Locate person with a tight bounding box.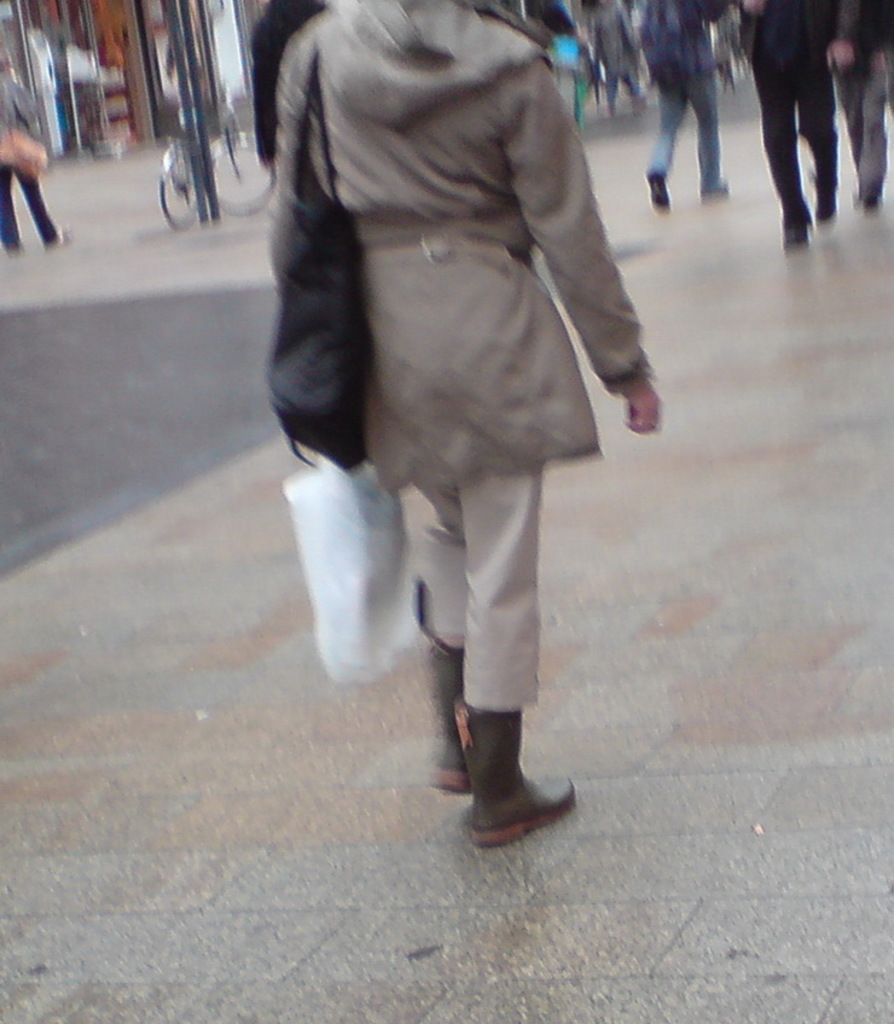
rect(0, 54, 64, 254).
